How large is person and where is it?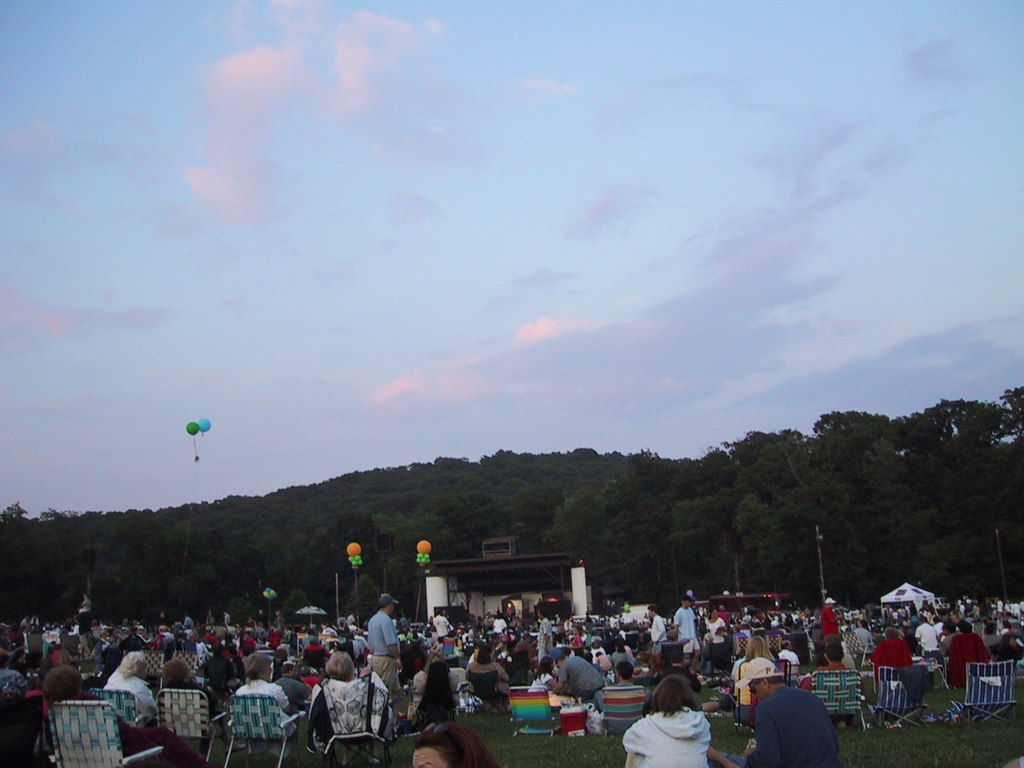
Bounding box: 739/640/776/721.
